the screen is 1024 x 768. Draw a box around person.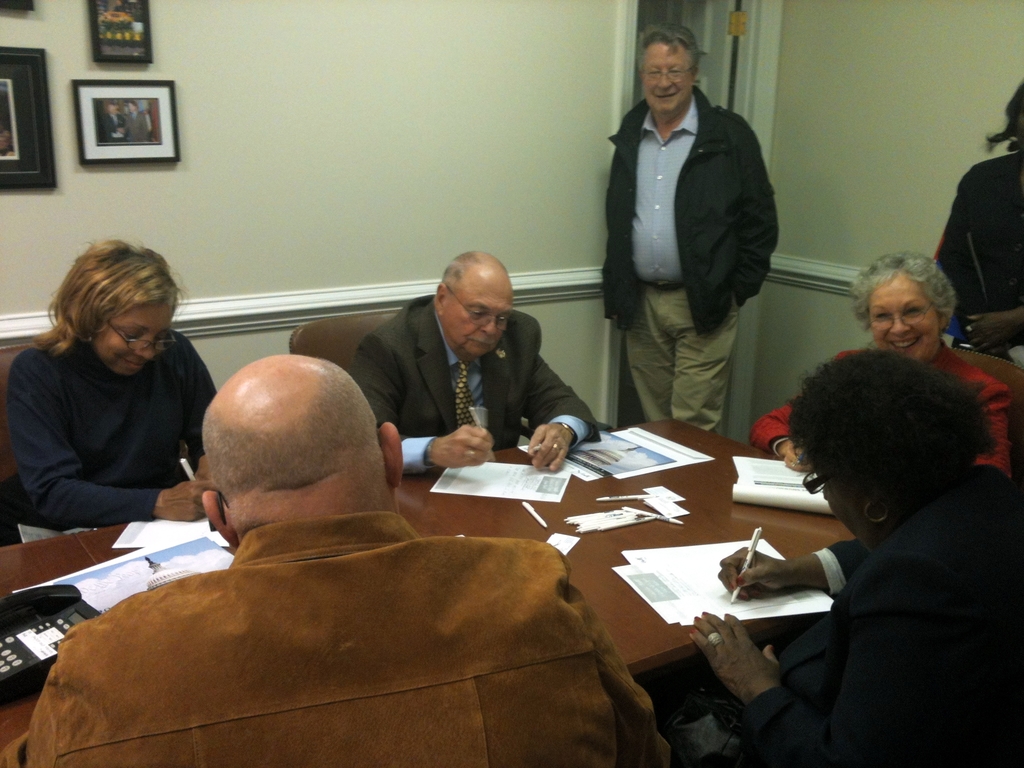
left=673, top=353, right=1023, bottom=767.
